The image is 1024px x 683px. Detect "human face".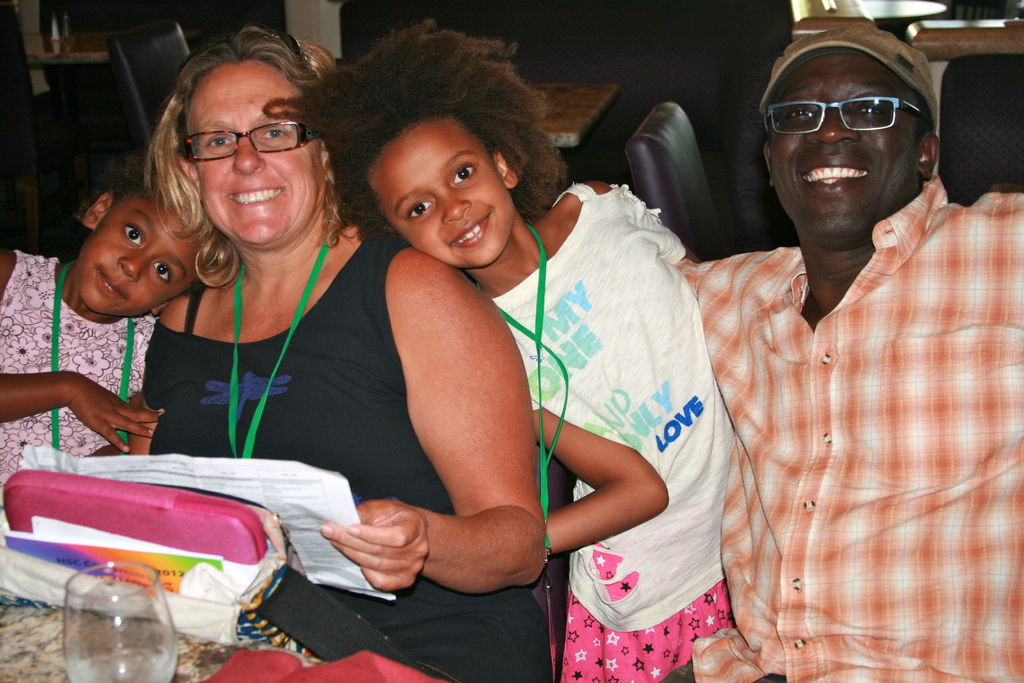
Detection: (768,42,927,245).
